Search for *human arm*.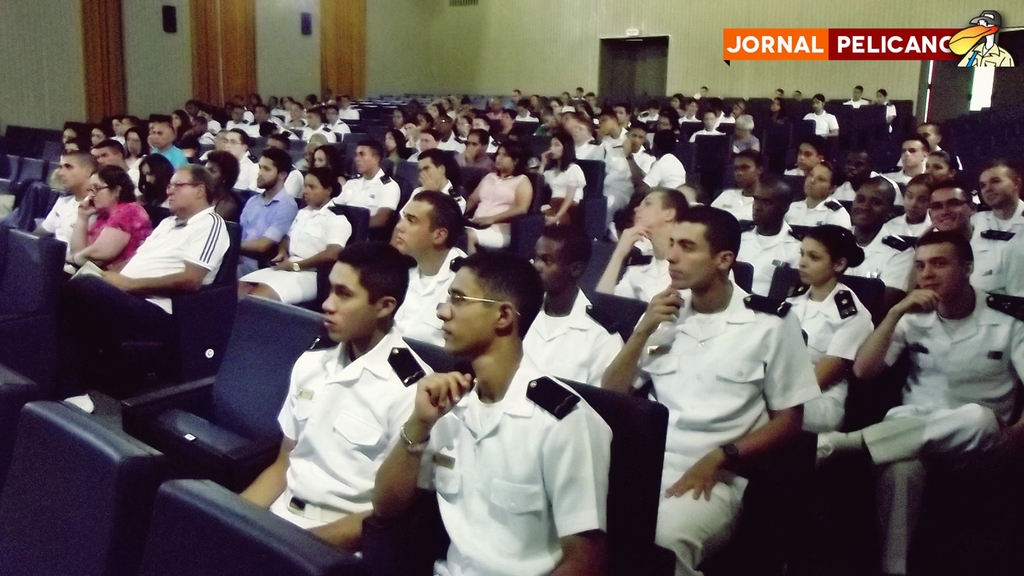
Found at left=880, top=243, right=918, bottom=294.
